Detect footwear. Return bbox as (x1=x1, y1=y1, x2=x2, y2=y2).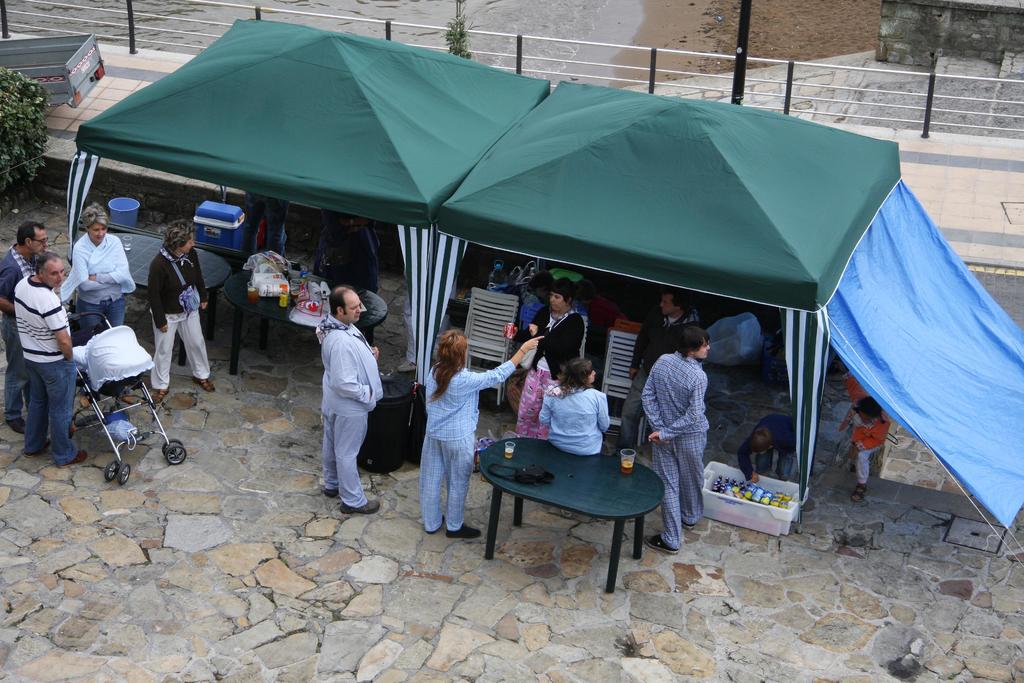
(x1=344, y1=496, x2=381, y2=520).
